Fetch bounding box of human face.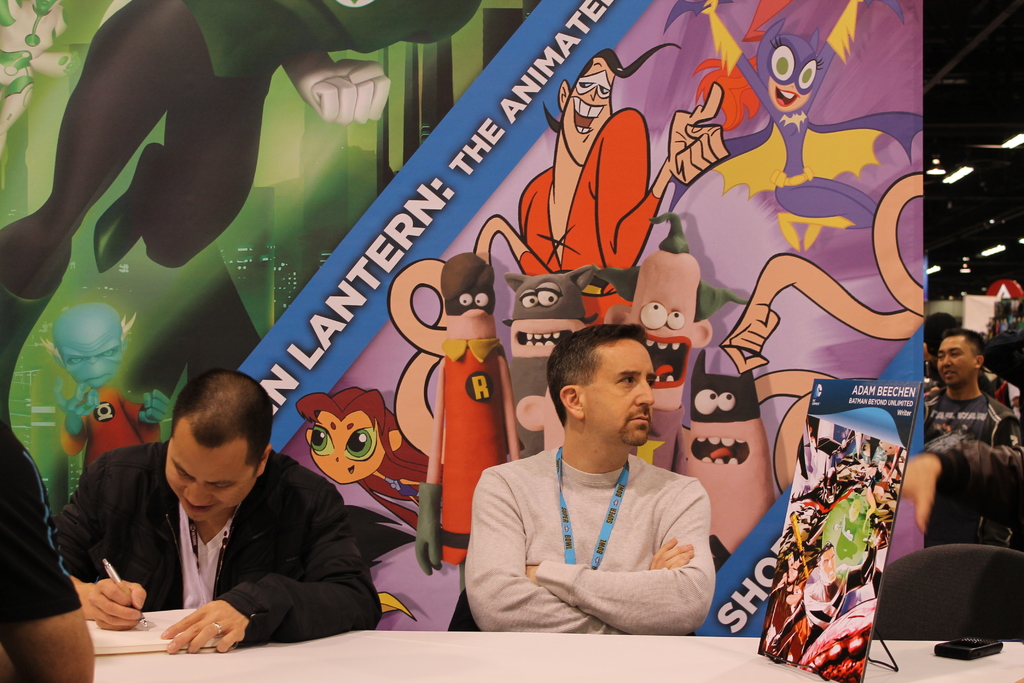
Bbox: 586,342,659,446.
